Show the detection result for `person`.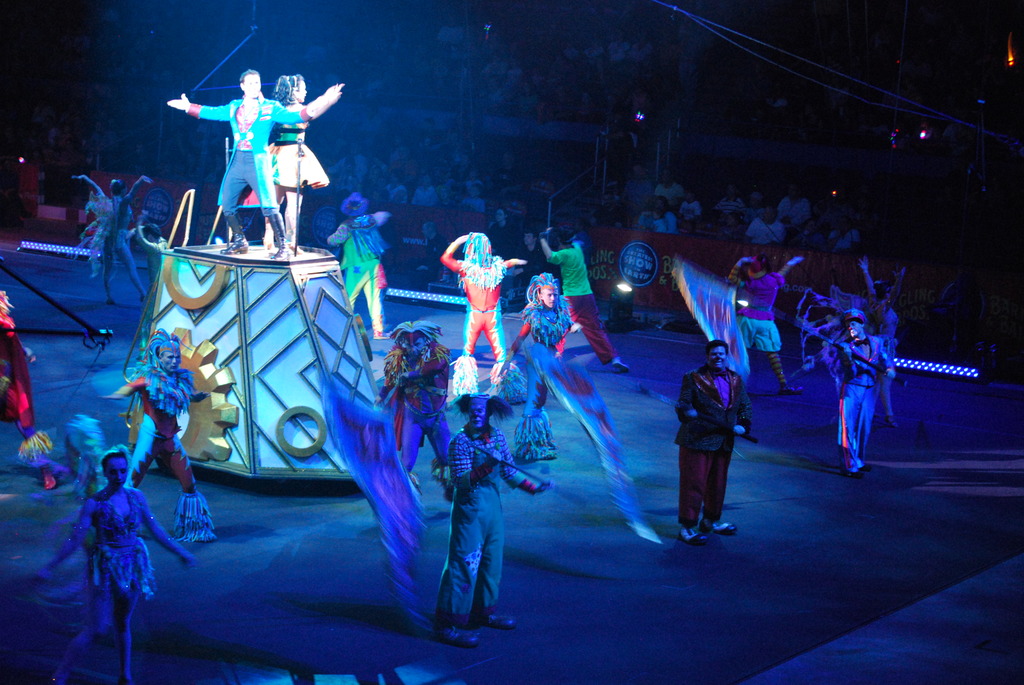
533/235/633/384.
